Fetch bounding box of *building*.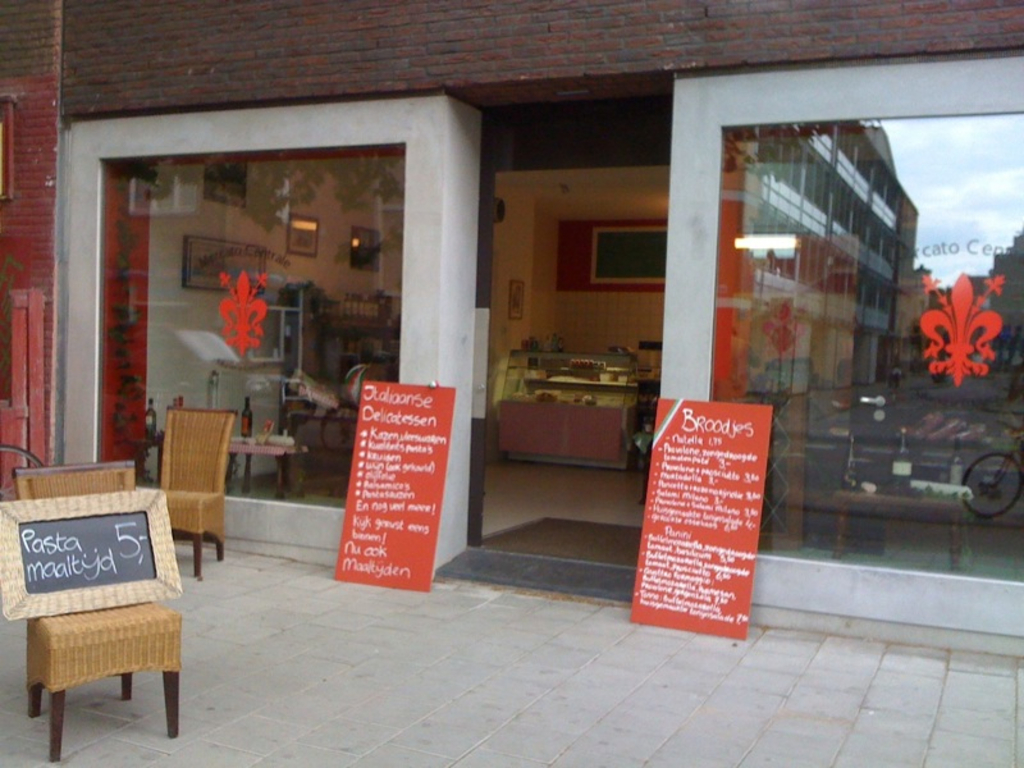
Bbox: (0,0,1023,662).
